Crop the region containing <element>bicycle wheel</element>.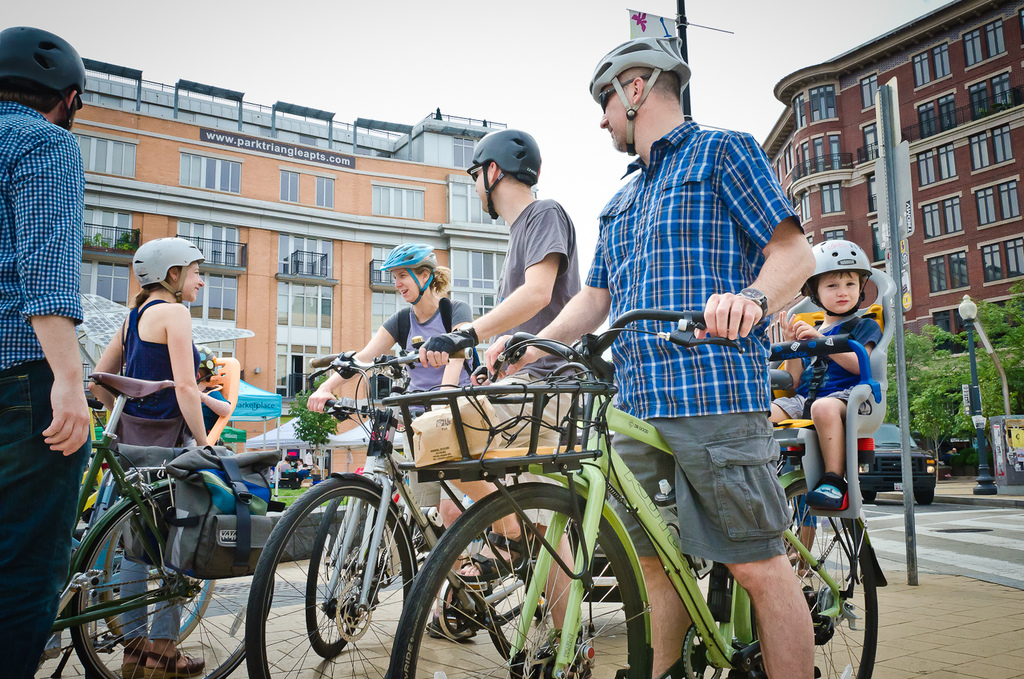
Crop region: Rect(722, 486, 887, 678).
